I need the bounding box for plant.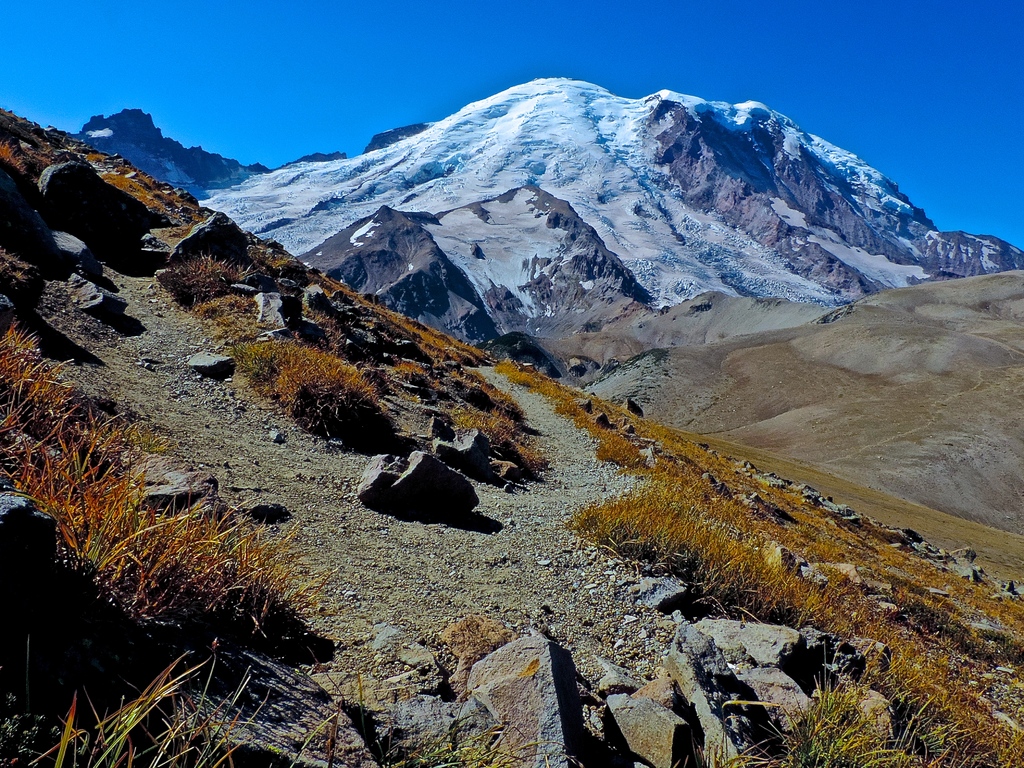
Here it is: bbox=(724, 637, 970, 767).
